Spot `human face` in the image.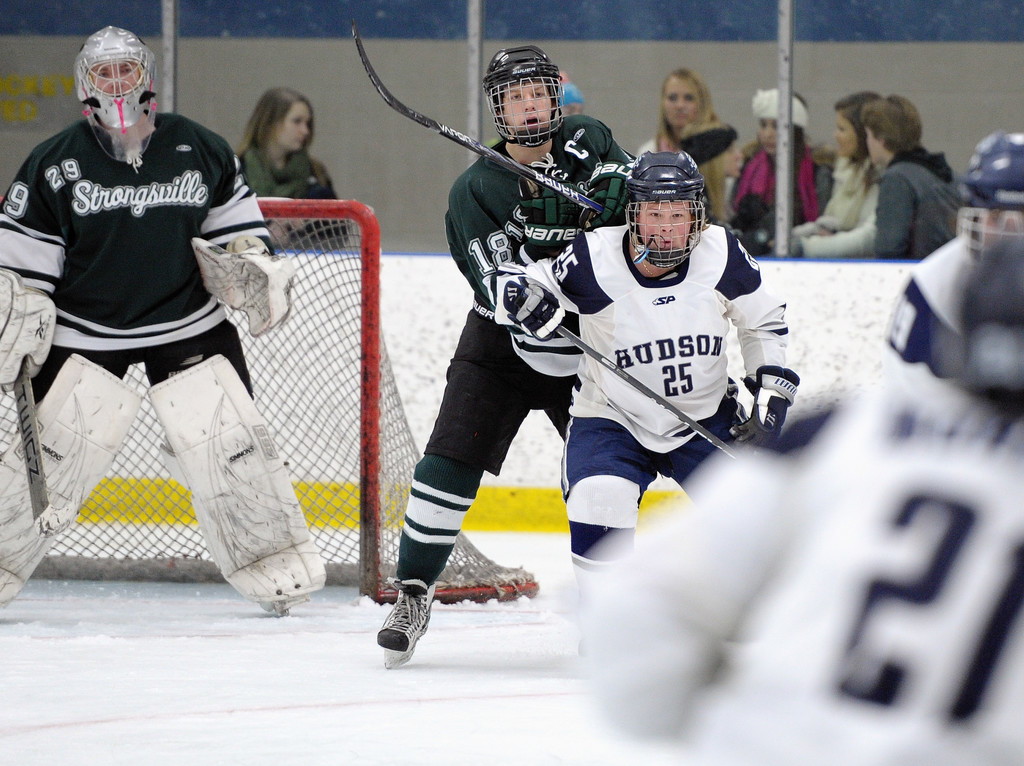
`human face` found at 639 201 690 251.
